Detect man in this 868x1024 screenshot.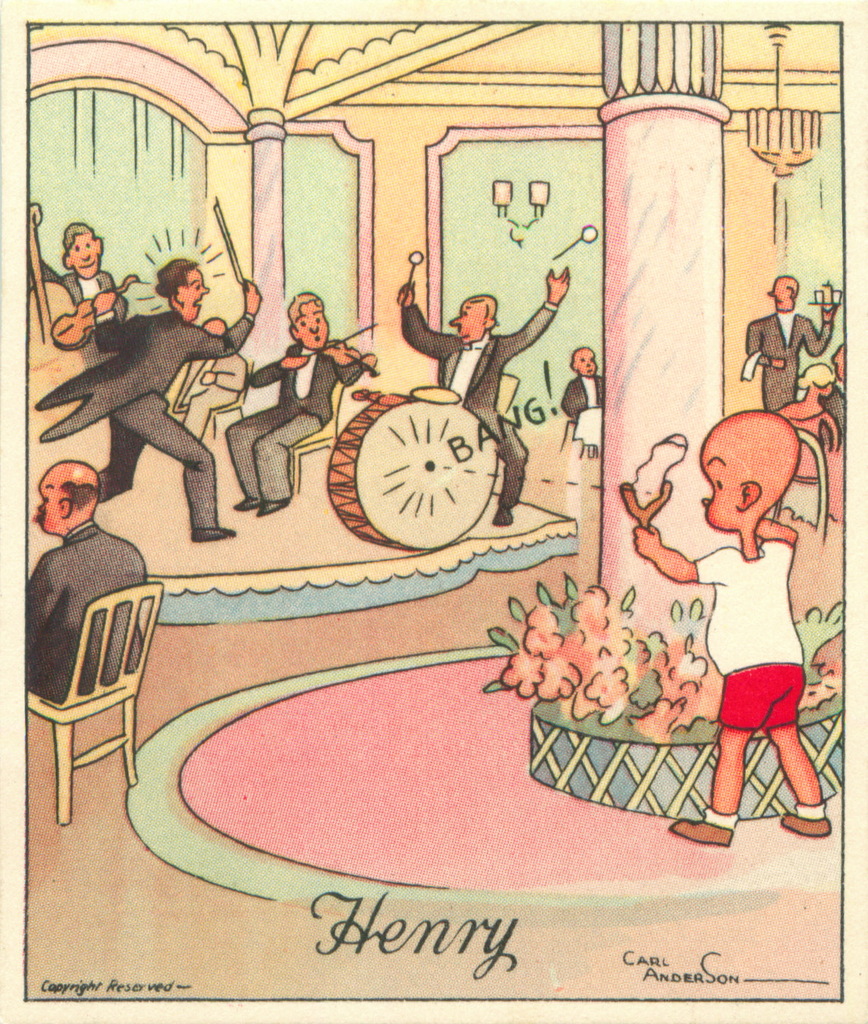
Detection: select_region(29, 250, 269, 540).
